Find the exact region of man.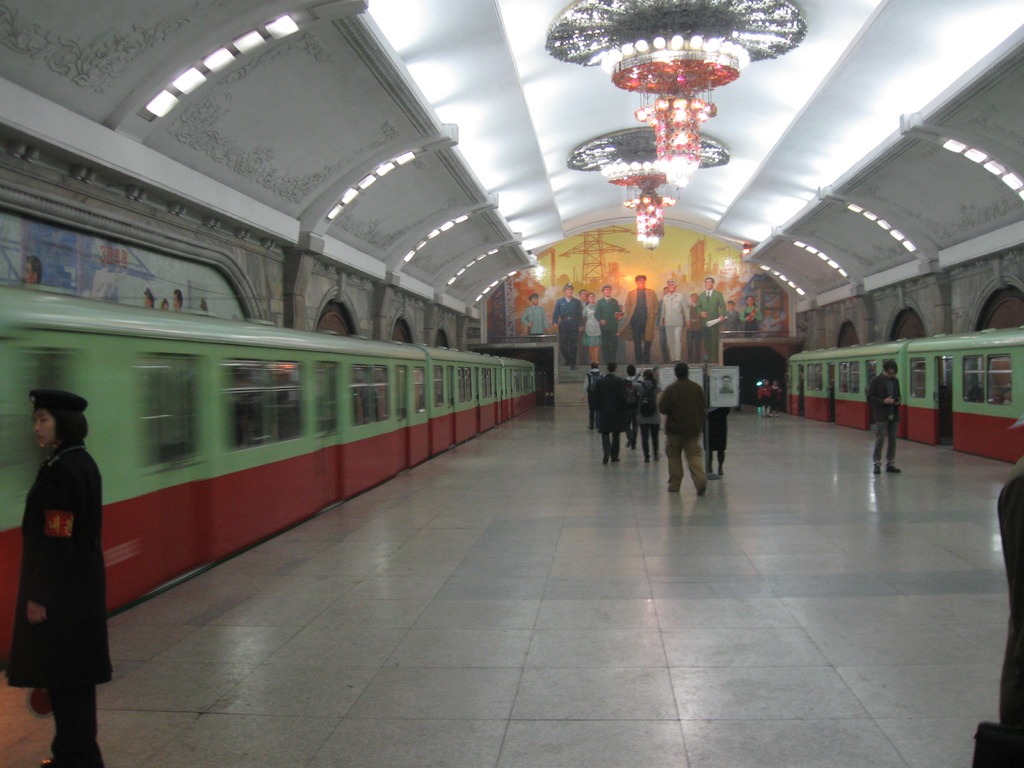
Exact region: (x1=684, y1=289, x2=702, y2=363).
